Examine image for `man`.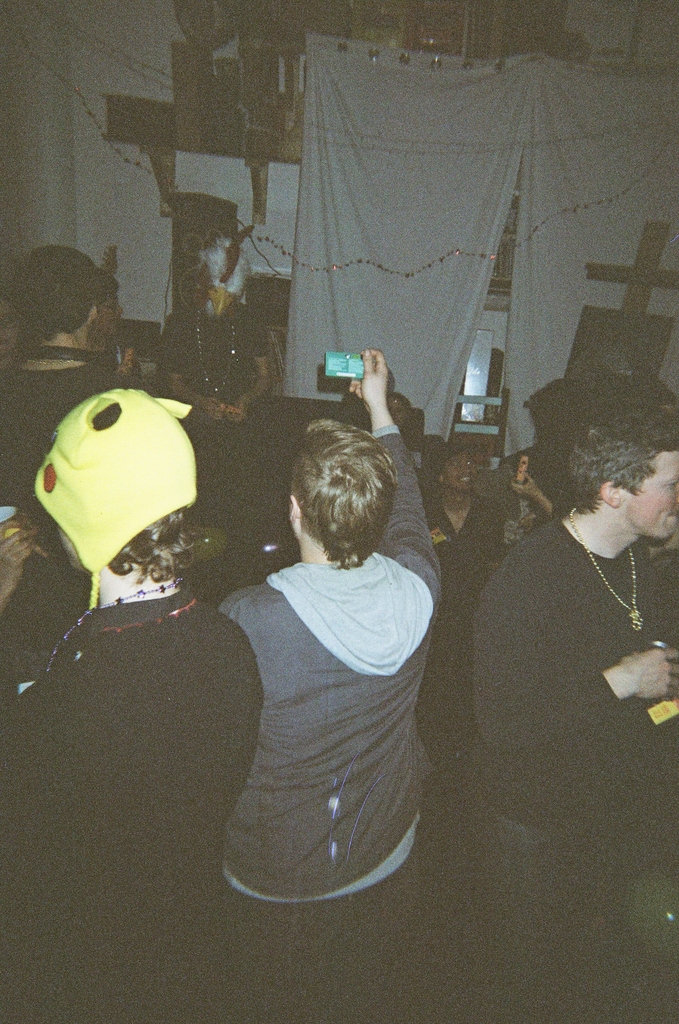
Examination result: 0, 246, 116, 501.
